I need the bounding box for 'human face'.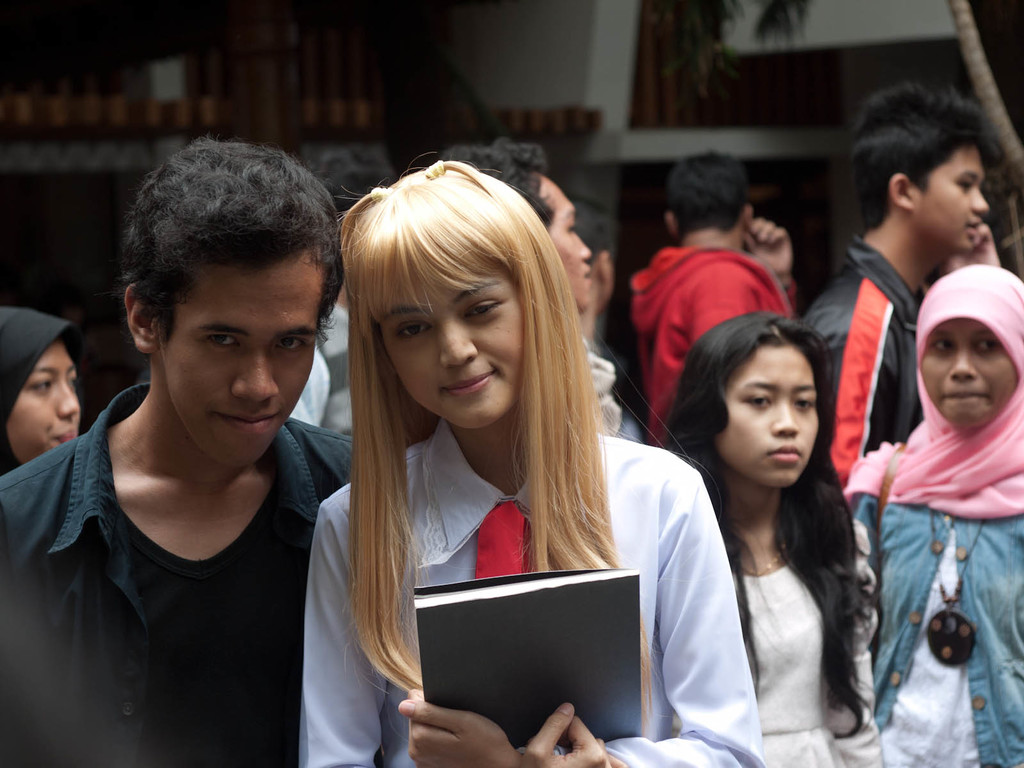
Here it is: [left=714, top=340, right=818, bottom=484].
